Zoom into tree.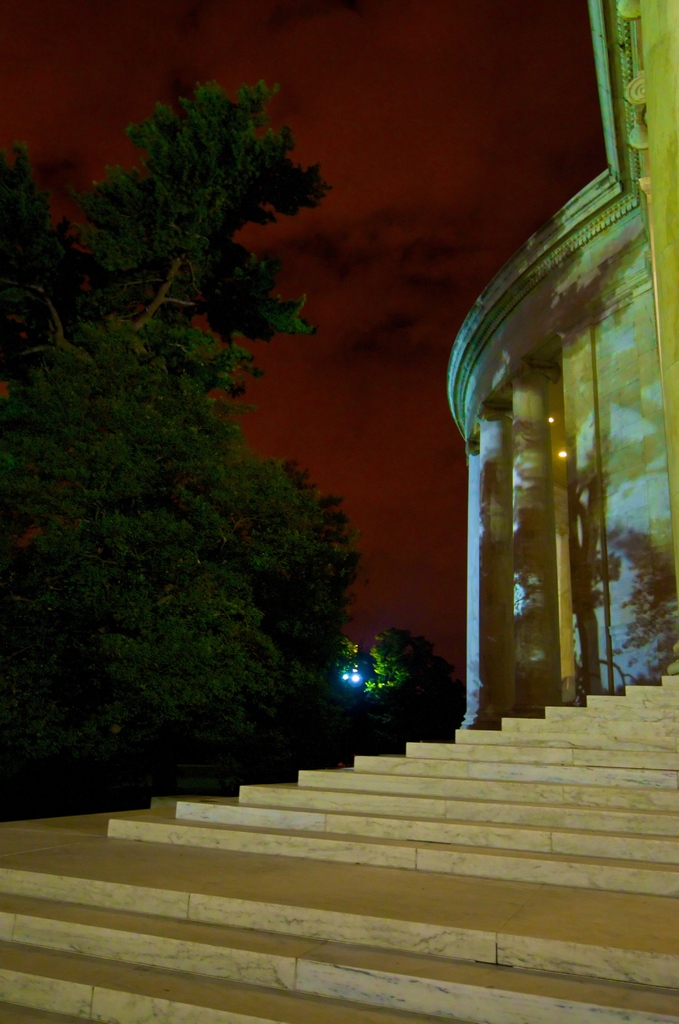
Zoom target: detection(365, 620, 444, 692).
